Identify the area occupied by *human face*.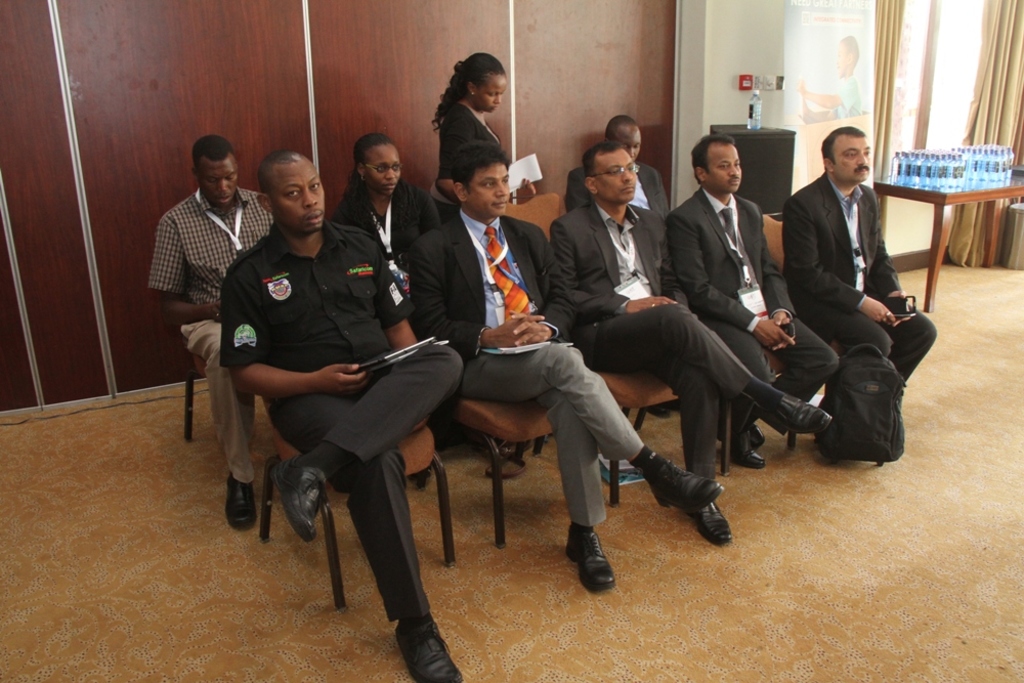
Area: bbox=[274, 164, 324, 231].
